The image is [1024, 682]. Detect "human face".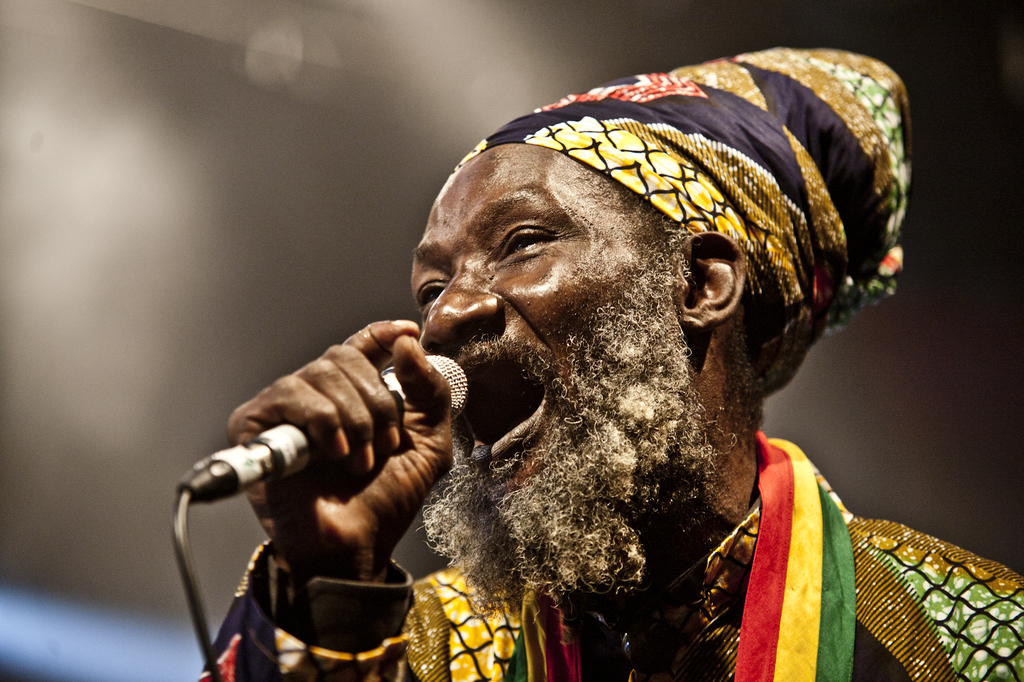
Detection: 404, 134, 687, 498.
